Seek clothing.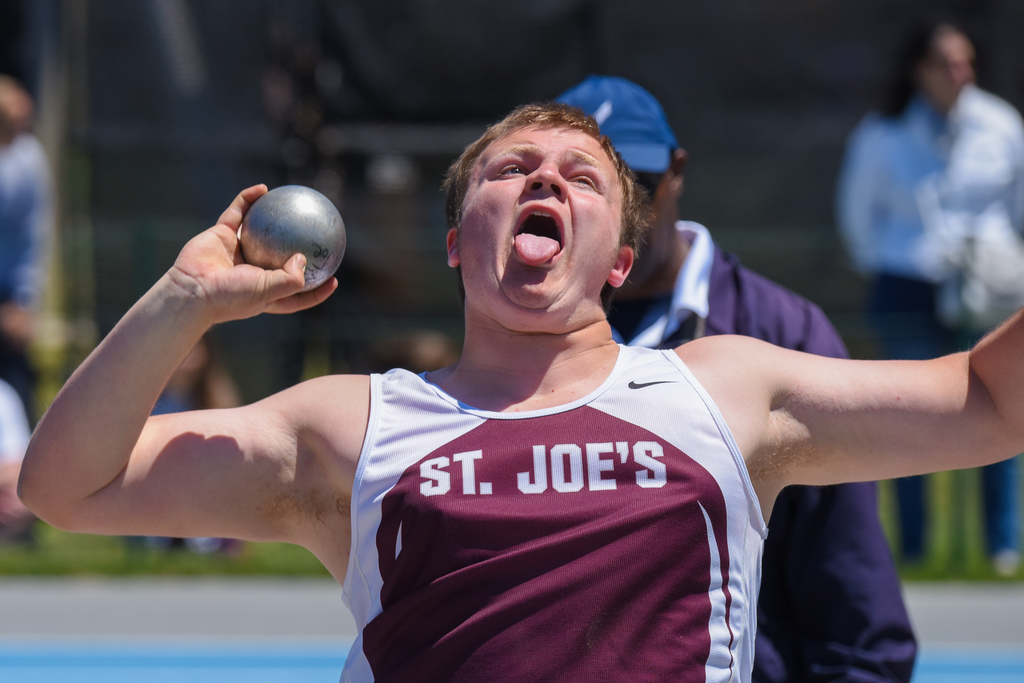
box=[0, 126, 33, 435].
